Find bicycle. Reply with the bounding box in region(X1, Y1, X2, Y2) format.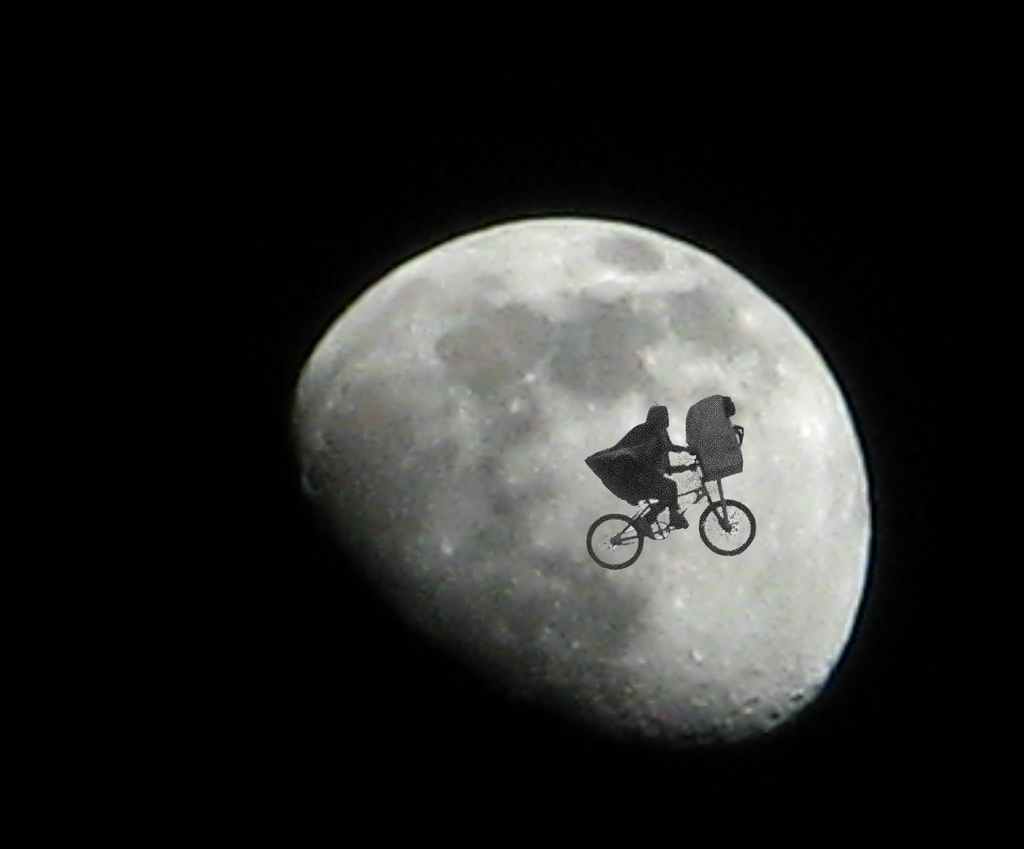
region(586, 450, 756, 571).
